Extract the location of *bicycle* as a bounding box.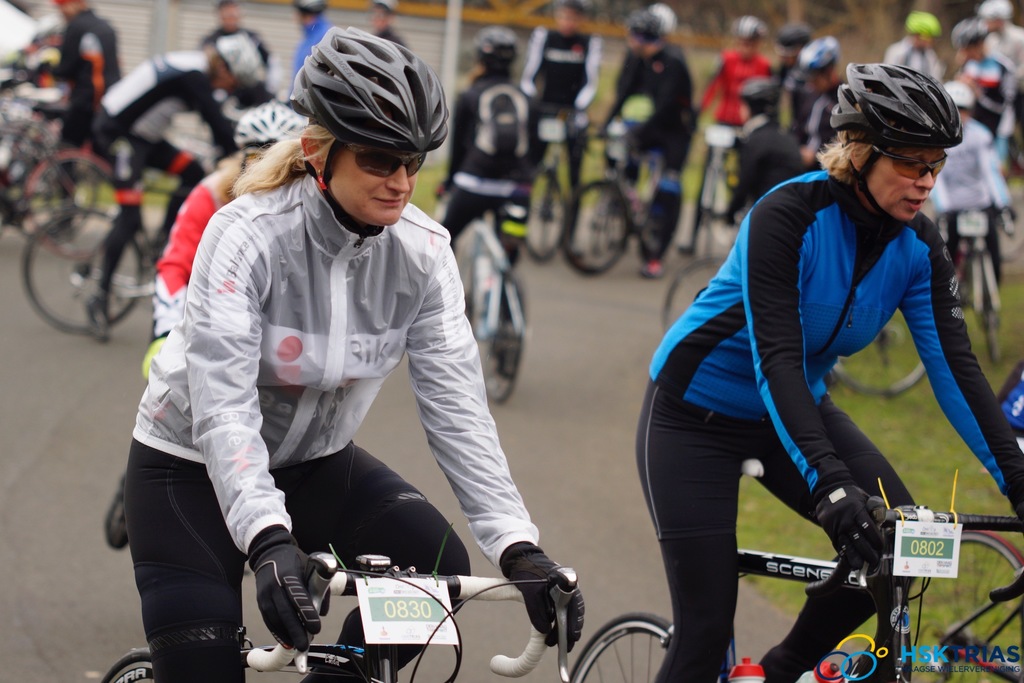
[x1=566, y1=490, x2=1023, y2=682].
